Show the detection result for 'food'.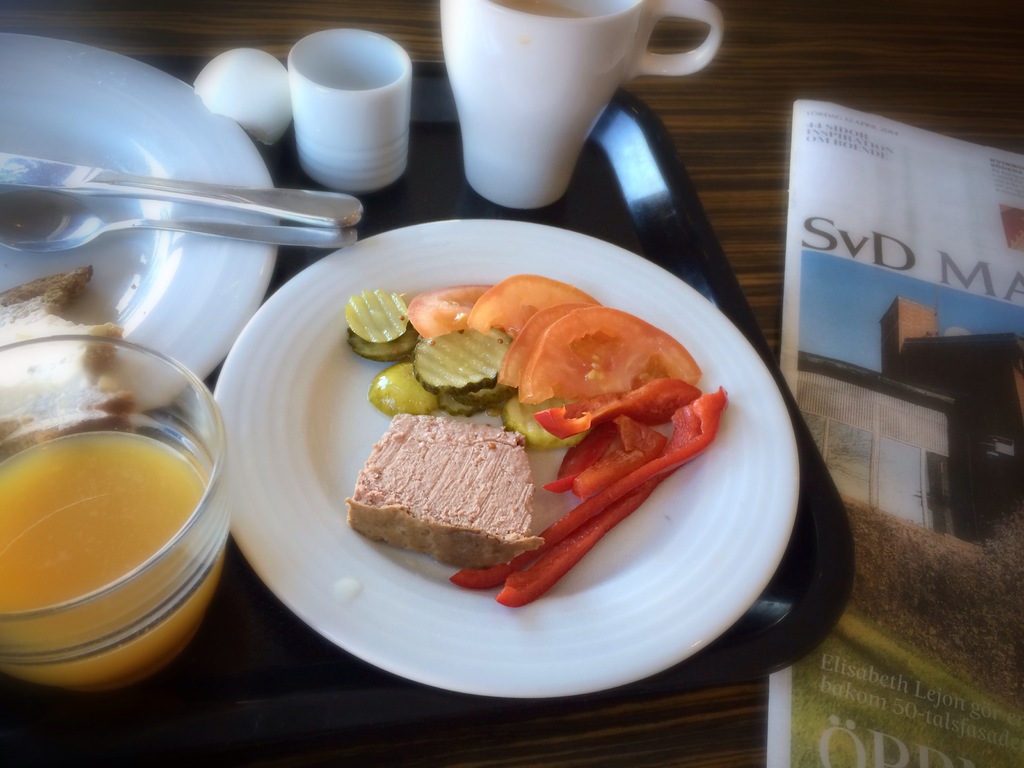
bbox=(0, 273, 134, 452).
